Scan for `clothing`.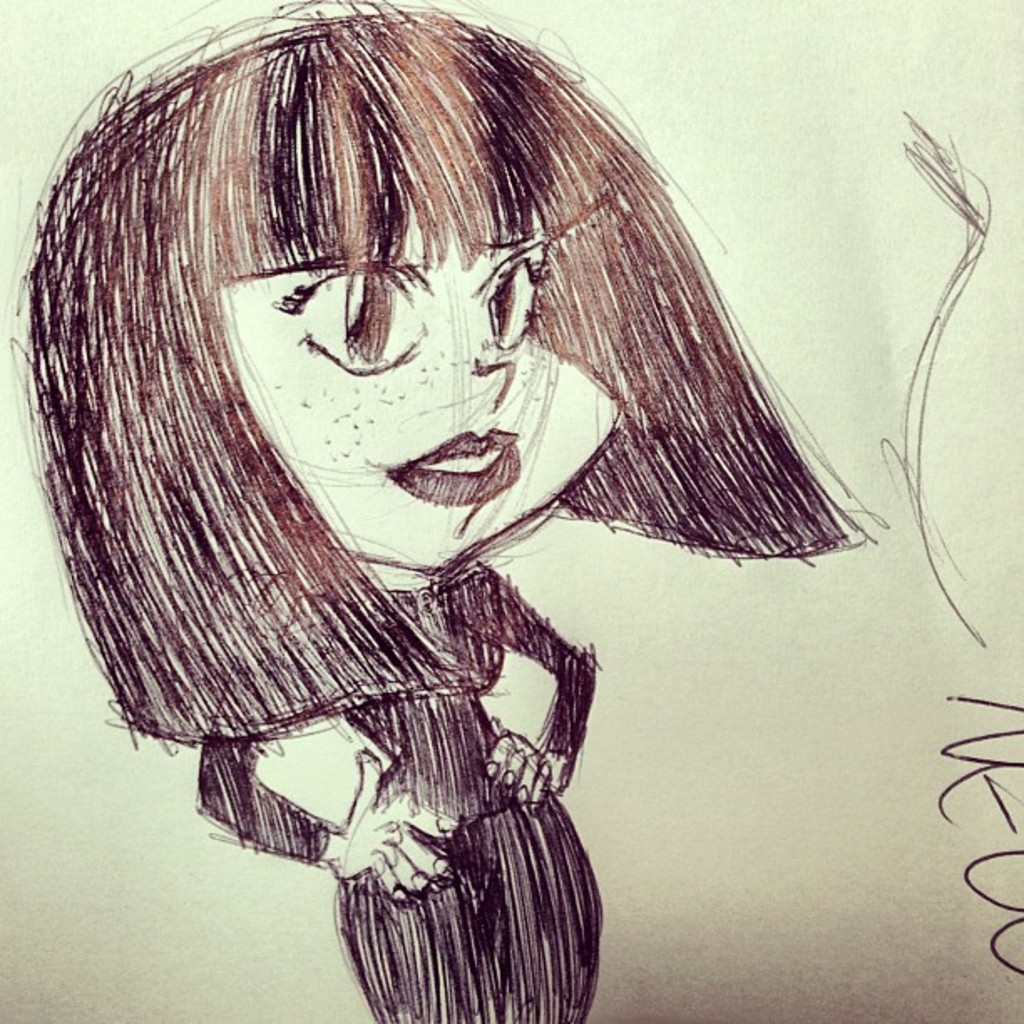
Scan result: [206,547,609,1022].
